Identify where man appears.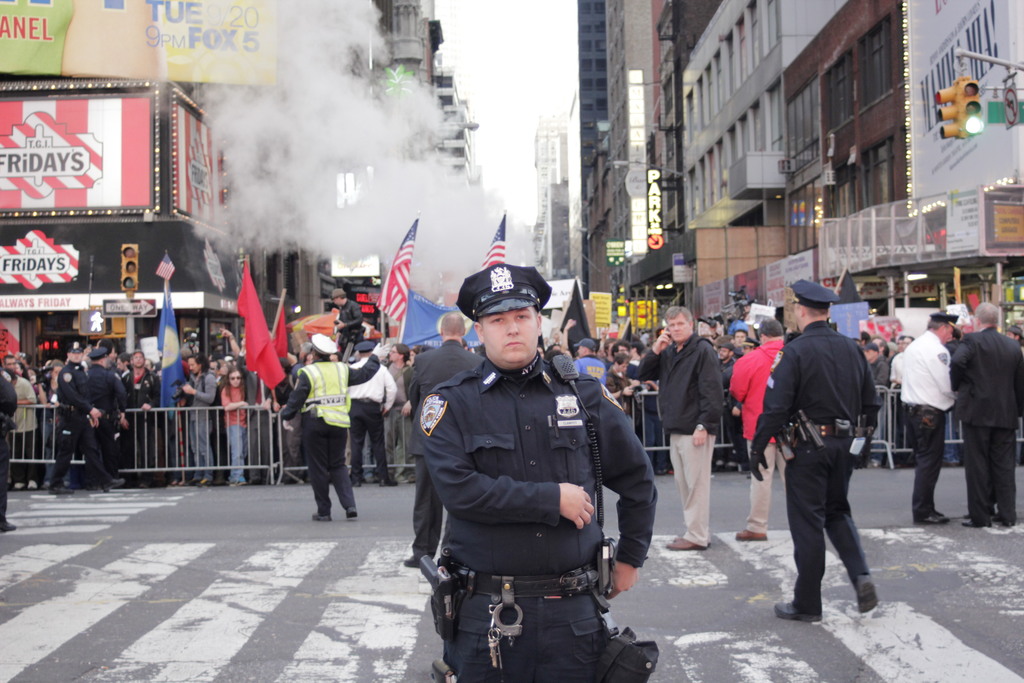
Appears at {"x1": 401, "y1": 315, "x2": 486, "y2": 571}.
